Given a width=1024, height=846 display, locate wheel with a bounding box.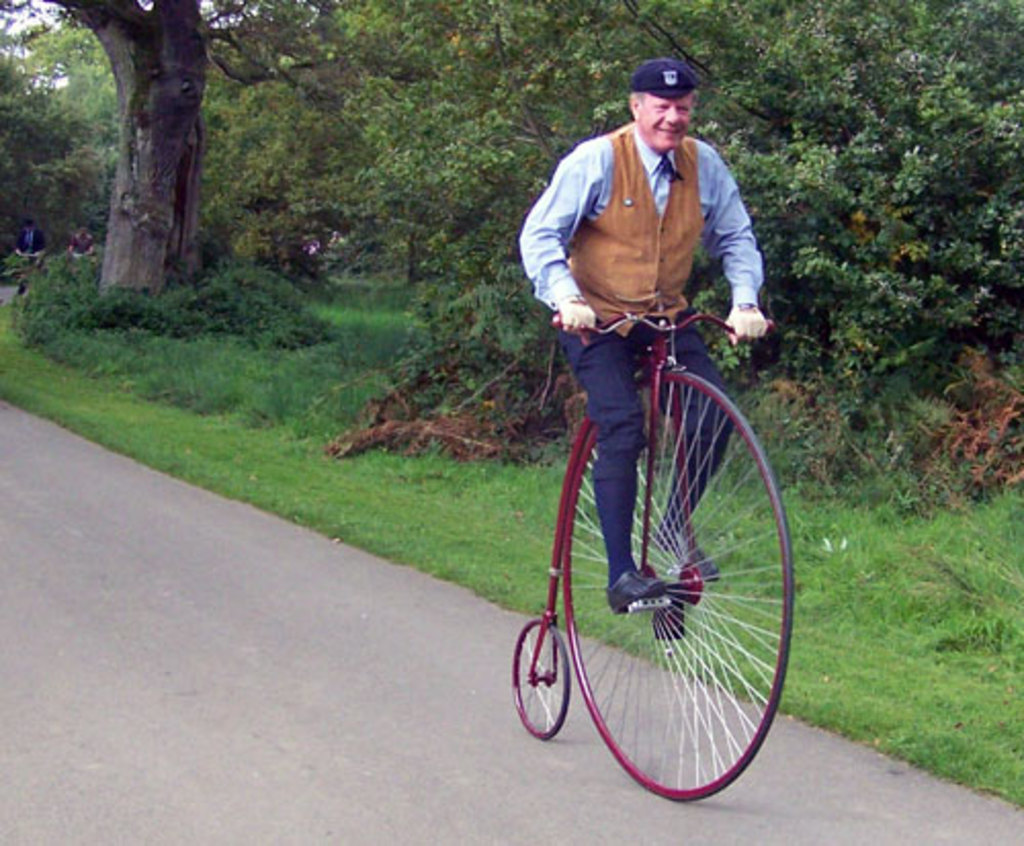
Located: Rect(514, 301, 797, 805).
